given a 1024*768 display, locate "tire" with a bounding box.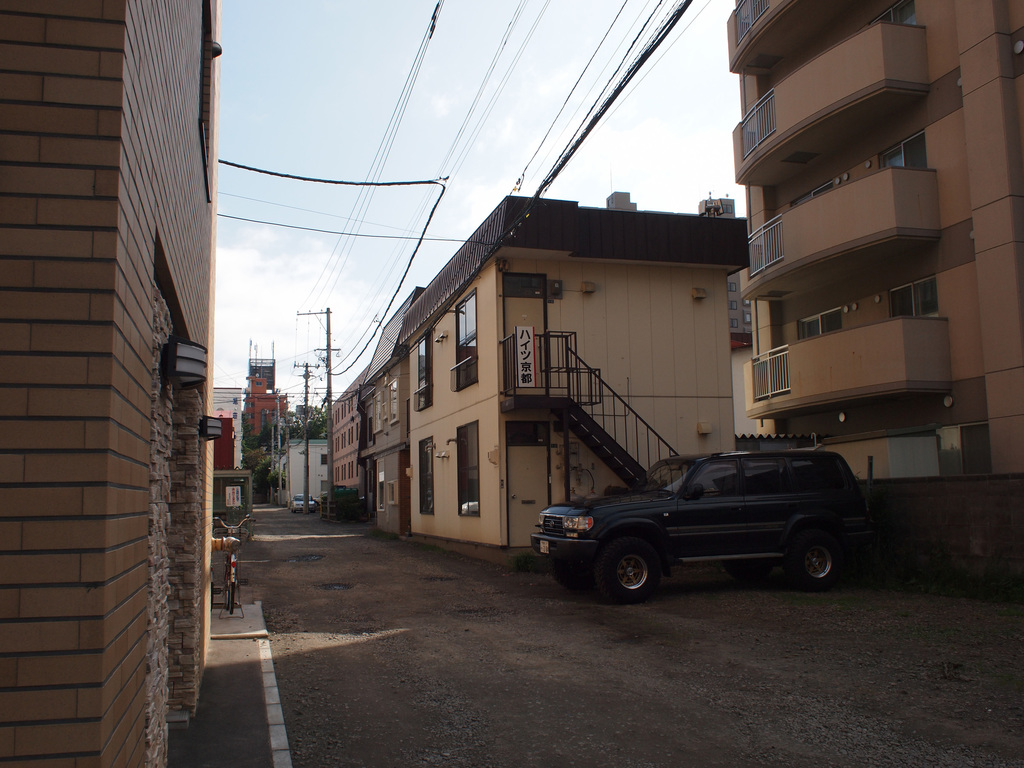
Located: [785,532,842,589].
